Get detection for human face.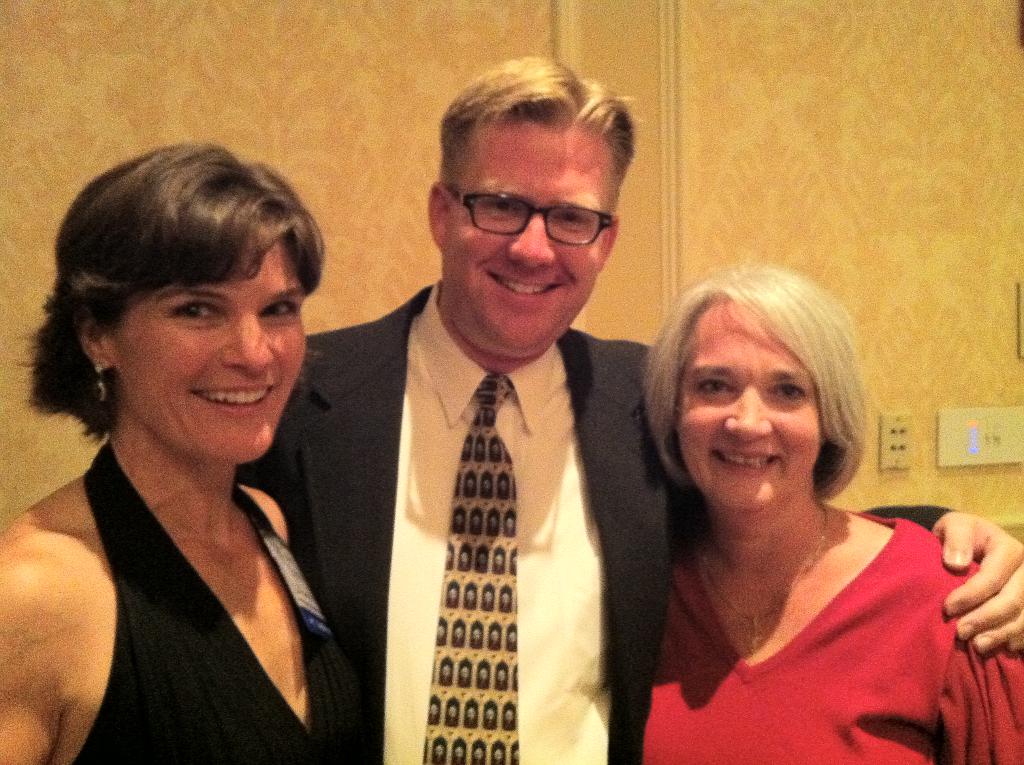
Detection: bbox=(678, 300, 820, 513).
